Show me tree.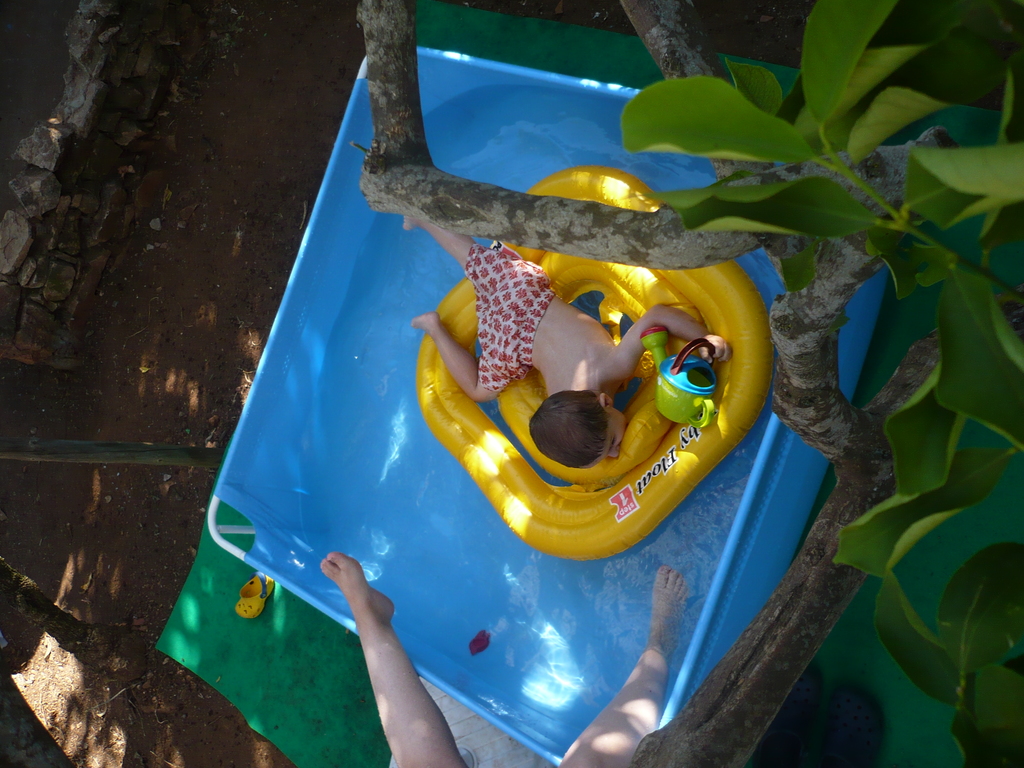
tree is here: bbox=(355, 0, 1023, 767).
